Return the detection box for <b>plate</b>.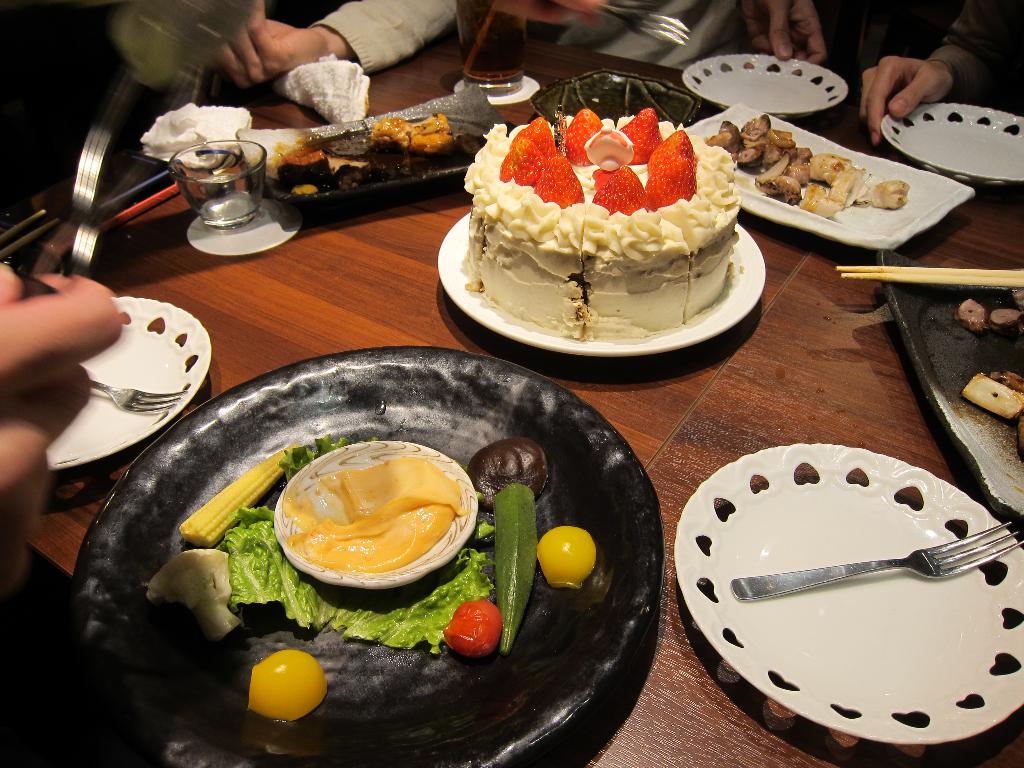
box(876, 99, 1023, 187).
